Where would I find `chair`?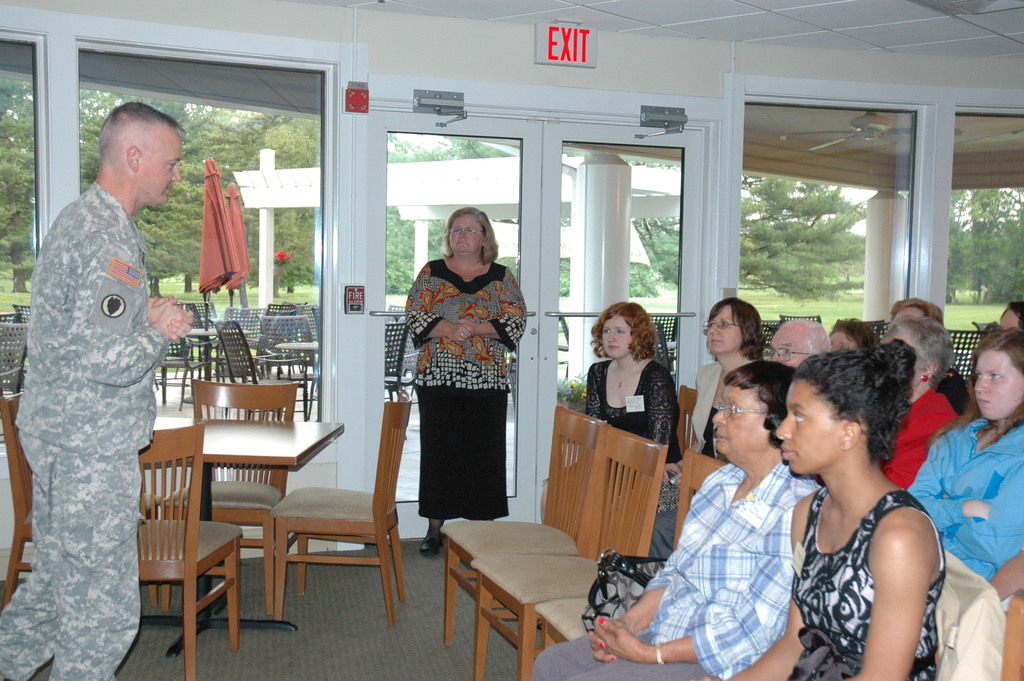
At 649,314,676,368.
